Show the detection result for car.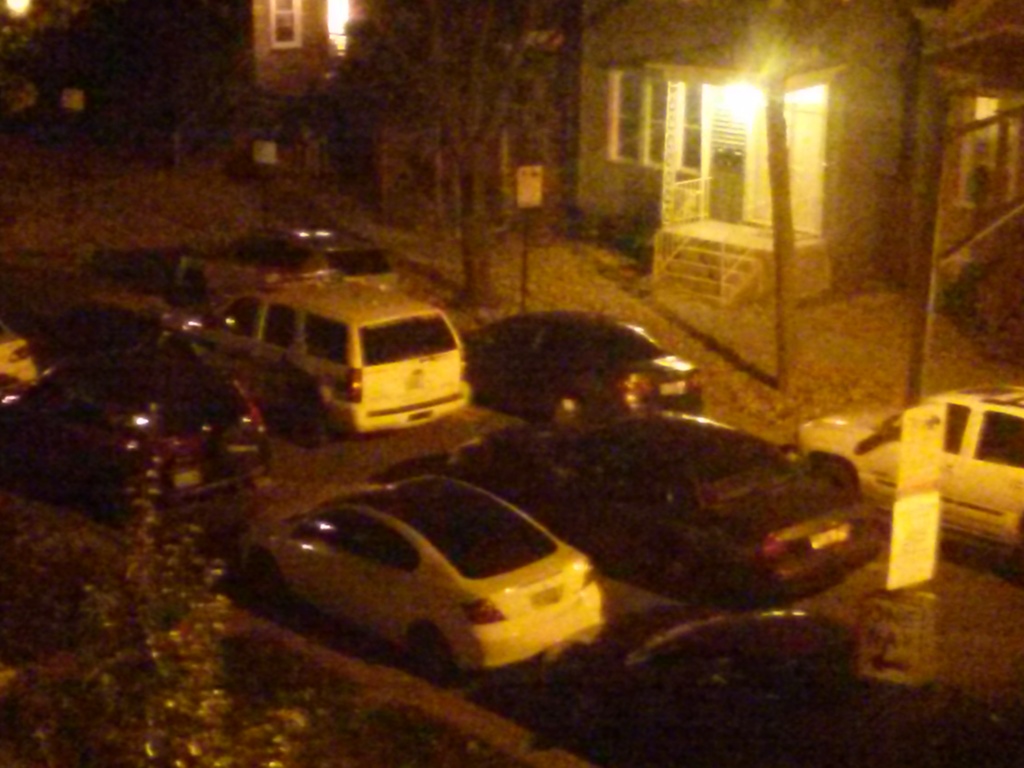
l=0, t=325, r=49, b=414.
